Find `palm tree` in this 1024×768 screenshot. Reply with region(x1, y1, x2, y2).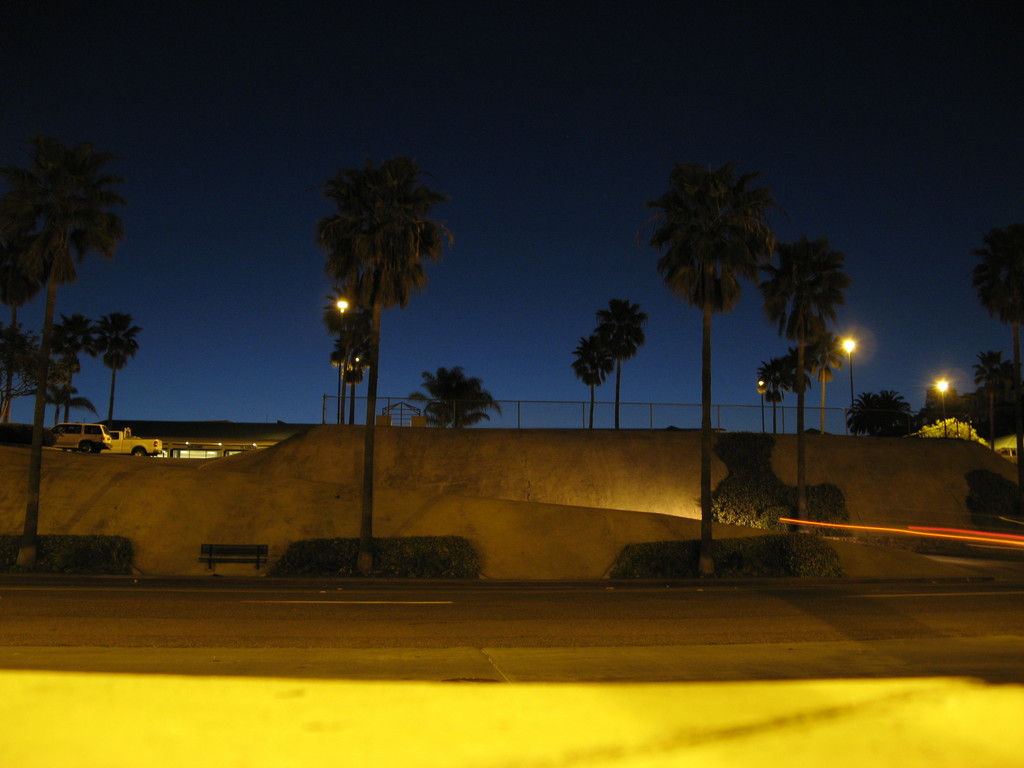
region(769, 243, 836, 585).
